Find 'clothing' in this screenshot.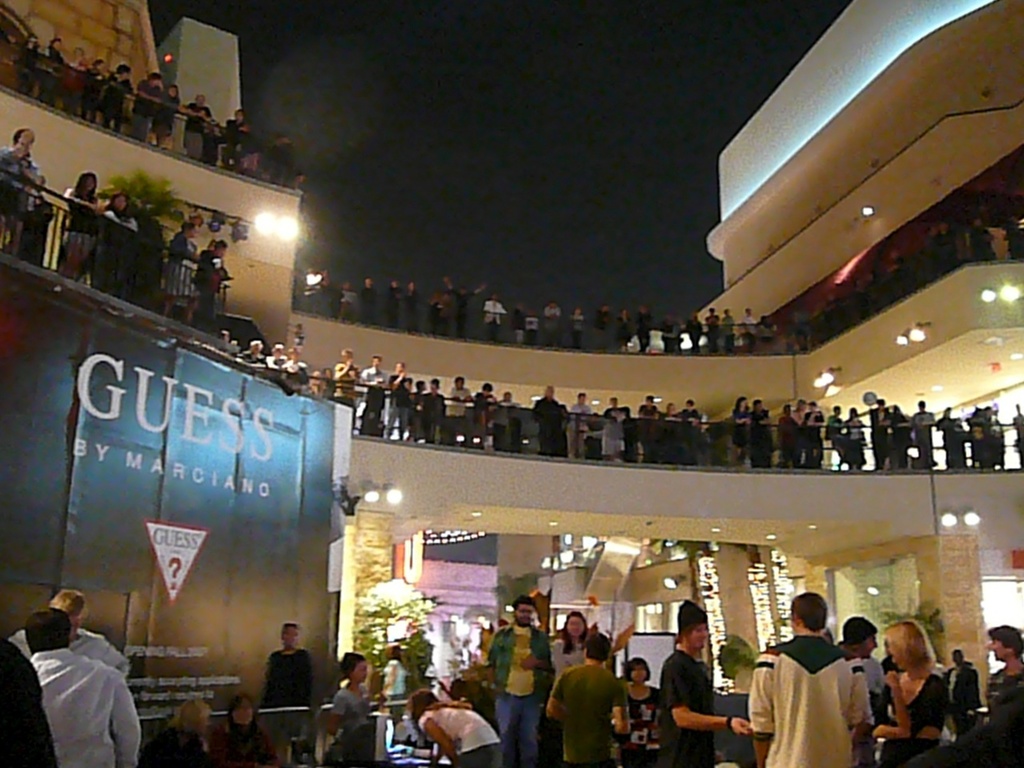
The bounding box for 'clothing' is [316,282,338,314].
